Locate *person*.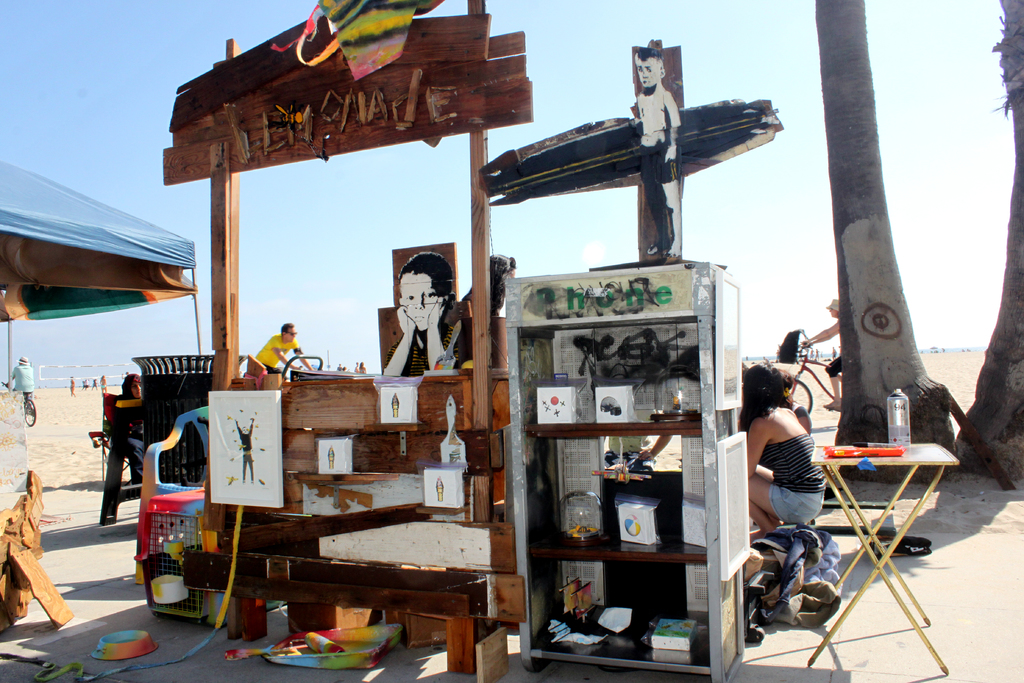
Bounding box: <bbox>249, 323, 316, 377</bbox>.
